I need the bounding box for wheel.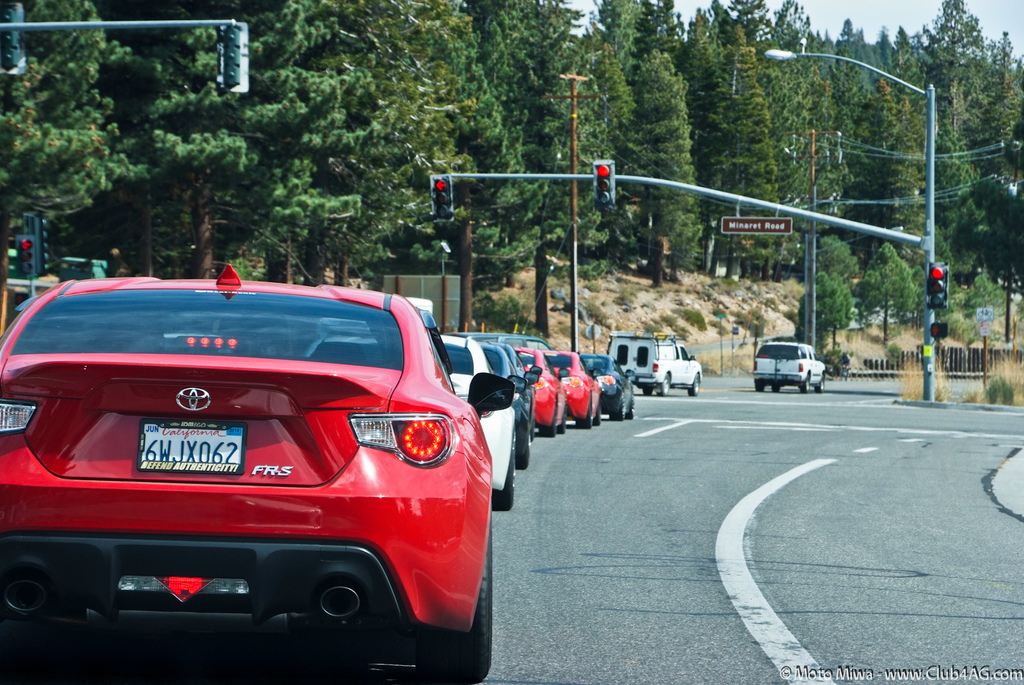
Here it is: bbox=(771, 384, 782, 393).
